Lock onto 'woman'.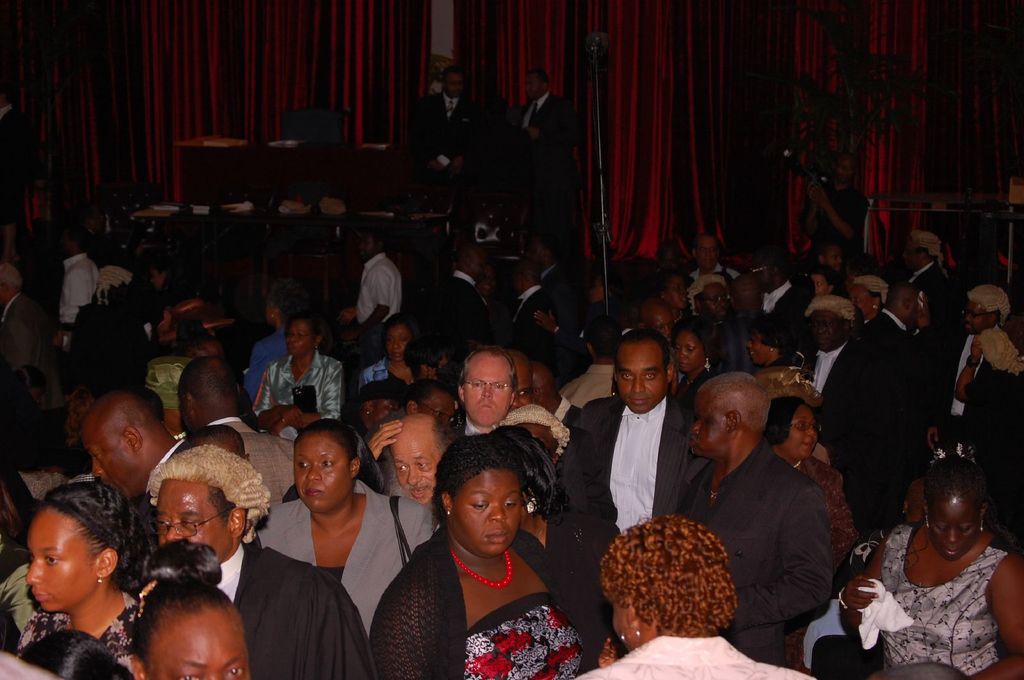
Locked: box=[252, 419, 433, 635].
